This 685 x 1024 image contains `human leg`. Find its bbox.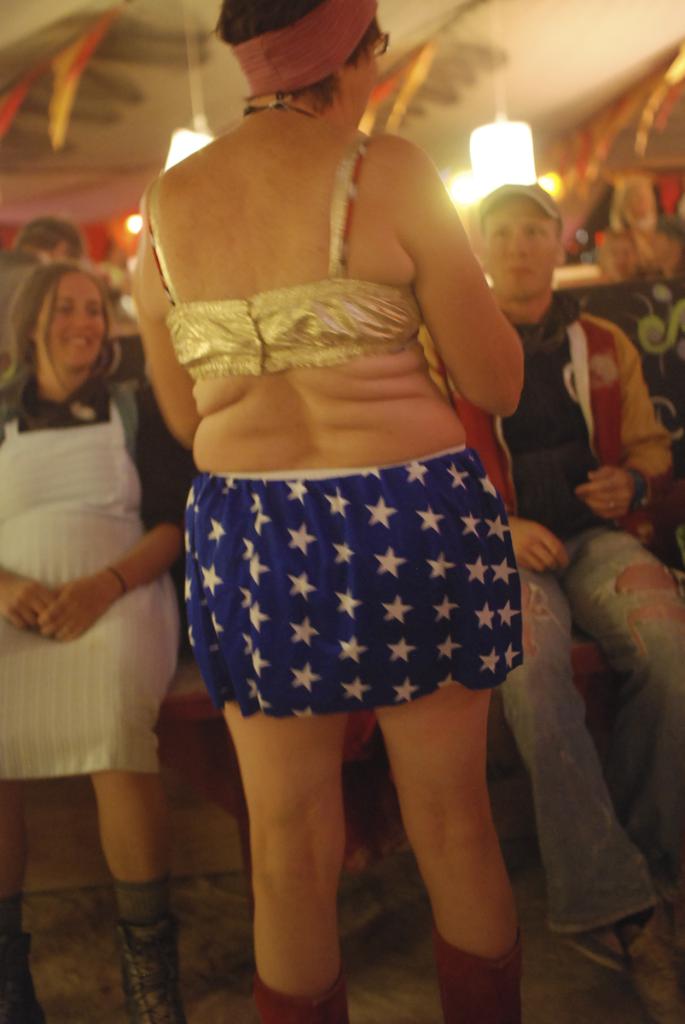
pyautogui.locateOnScreen(370, 635, 524, 1023).
